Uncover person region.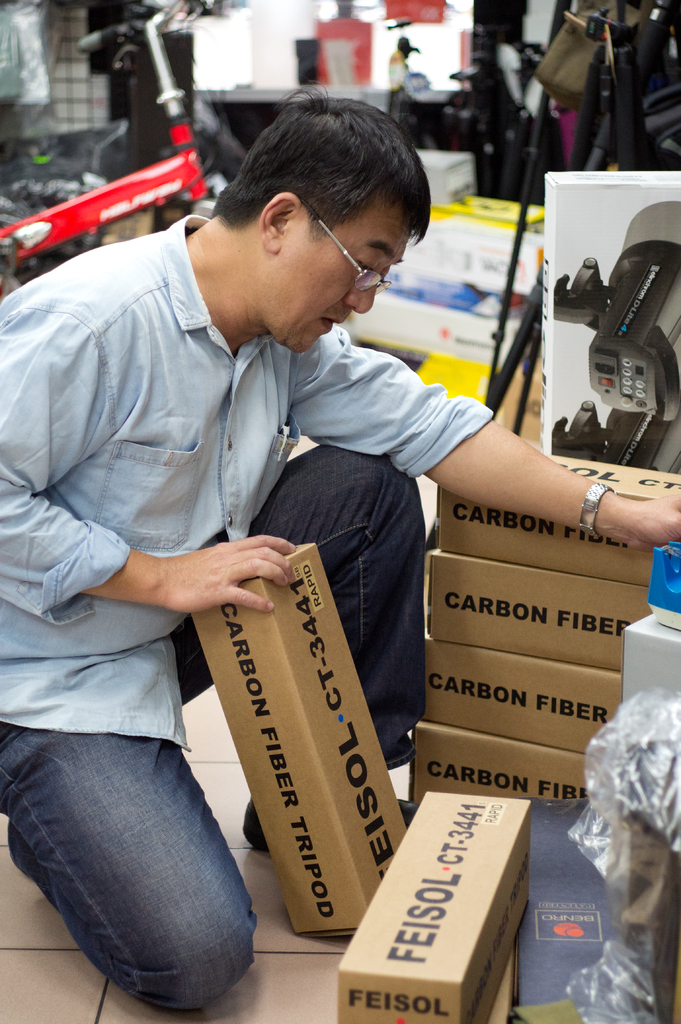
Uncovered: [0, 95, 680, 1011].
